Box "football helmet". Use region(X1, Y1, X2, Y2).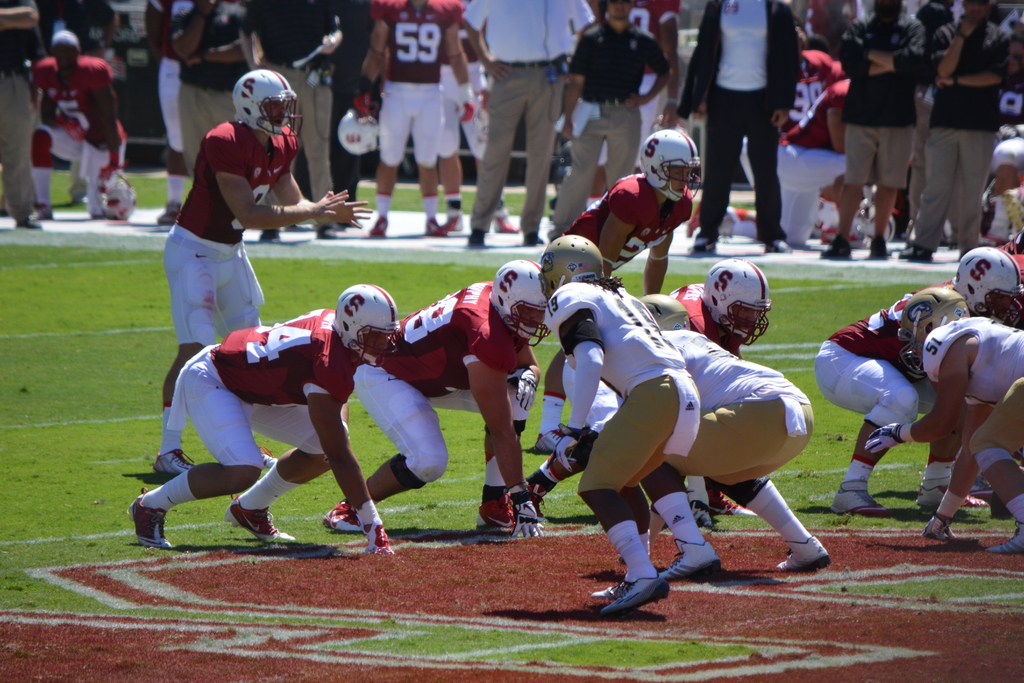
region(488, 255, 552, 349).
